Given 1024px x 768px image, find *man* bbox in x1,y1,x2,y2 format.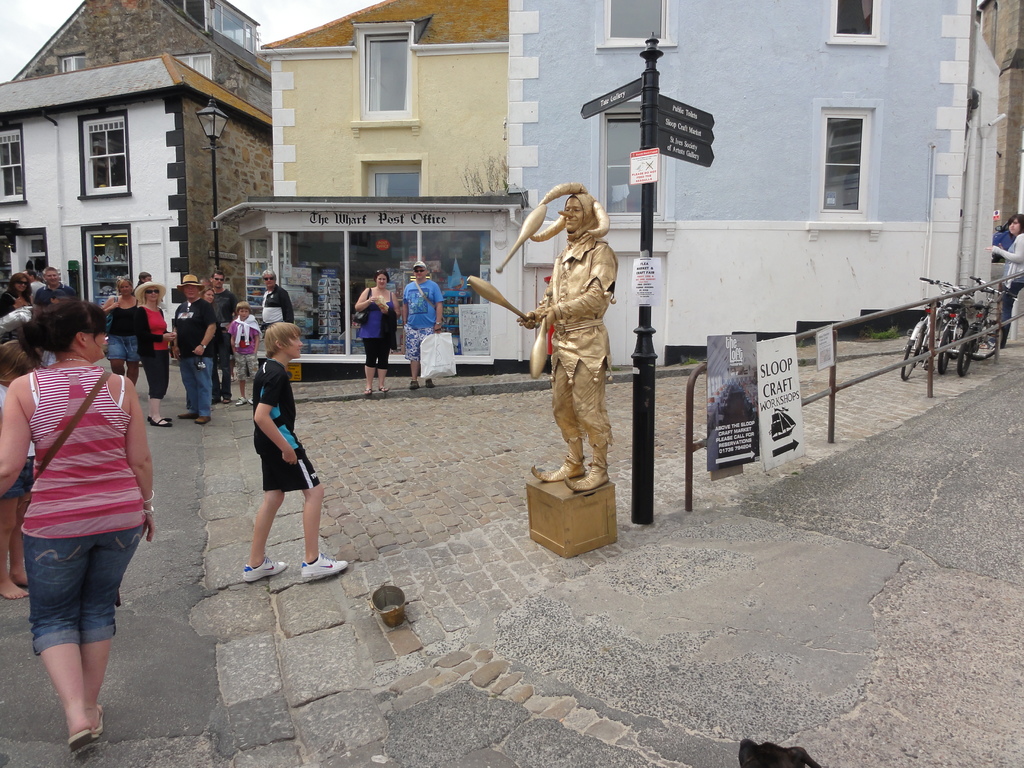
214,257,242,396.
